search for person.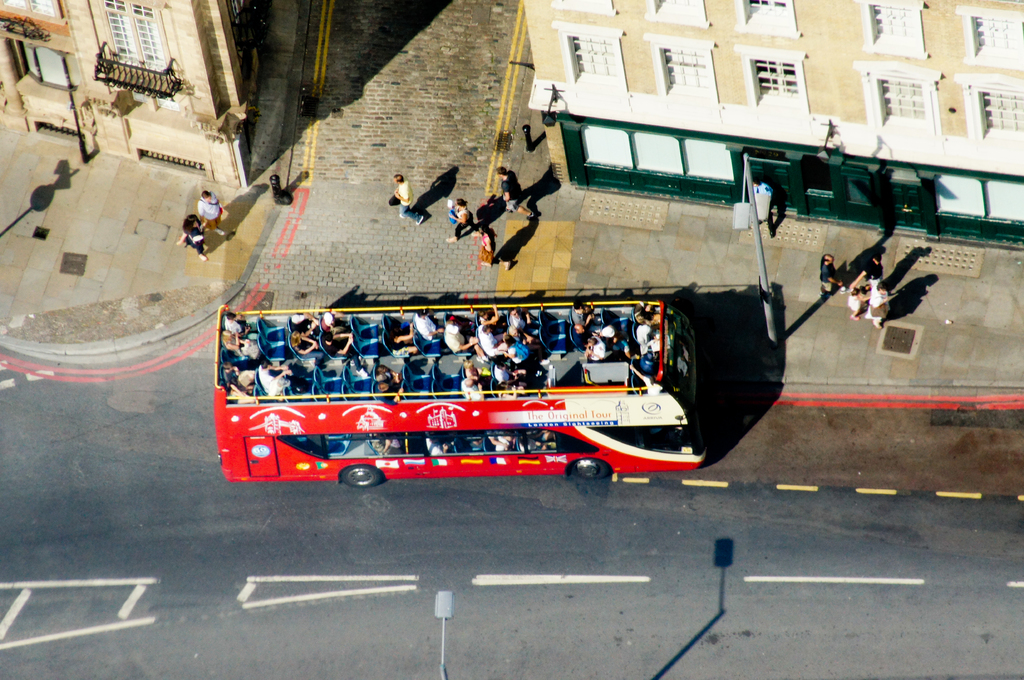
Found at (601, 326, 631, 358).
